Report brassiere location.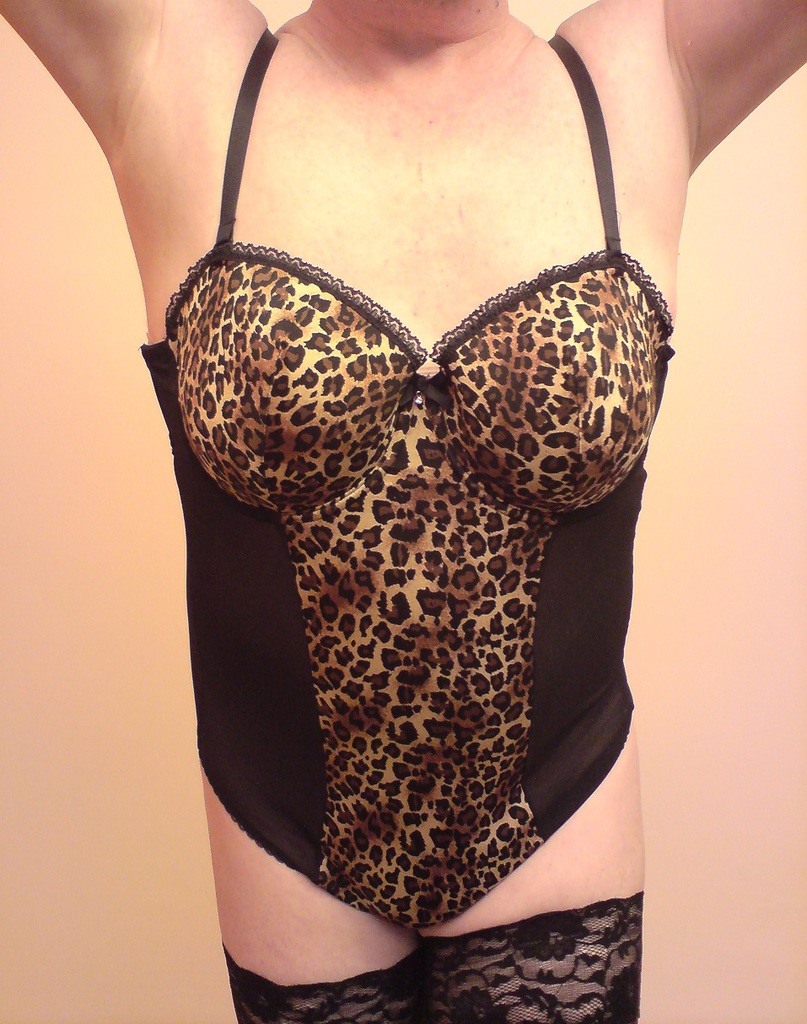
Report: {"x1": 130, "y1": 32, "x2": 675, "y2": 544}.
